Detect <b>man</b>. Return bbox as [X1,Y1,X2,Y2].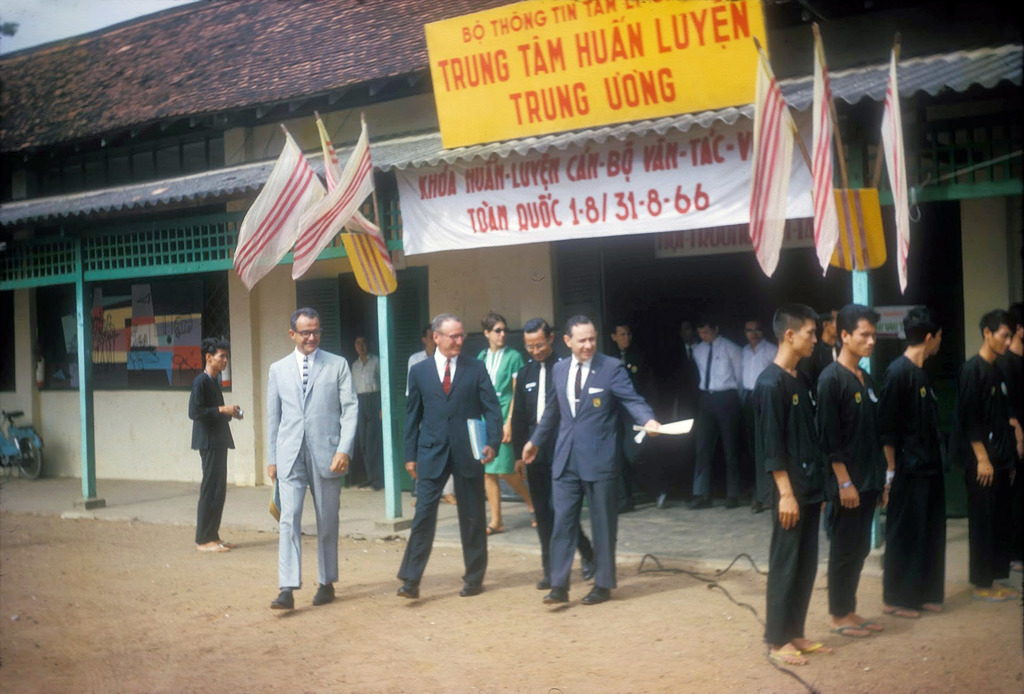
[883,307,945,618].
